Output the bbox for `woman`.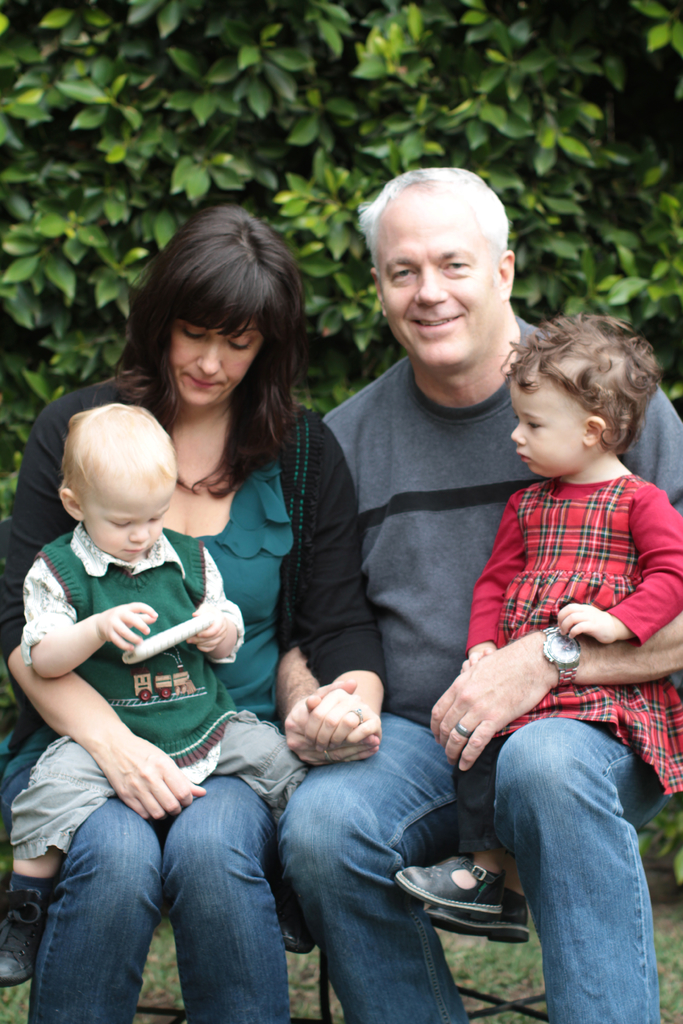
(51,205,420,1022).
